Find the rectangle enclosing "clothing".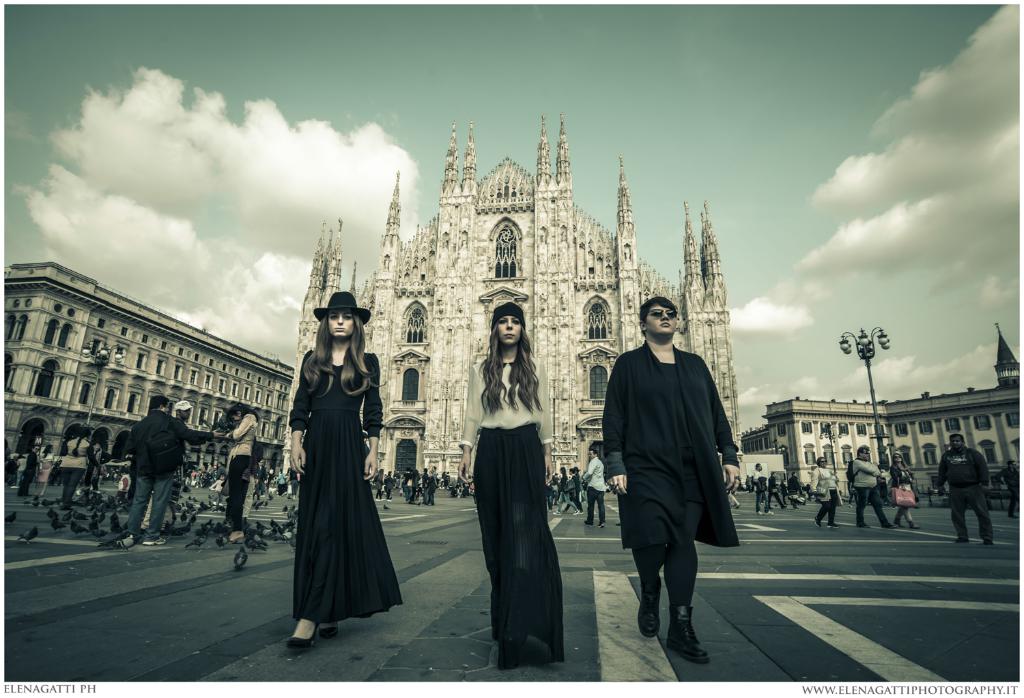
detection(601, 333, 743, 611).
